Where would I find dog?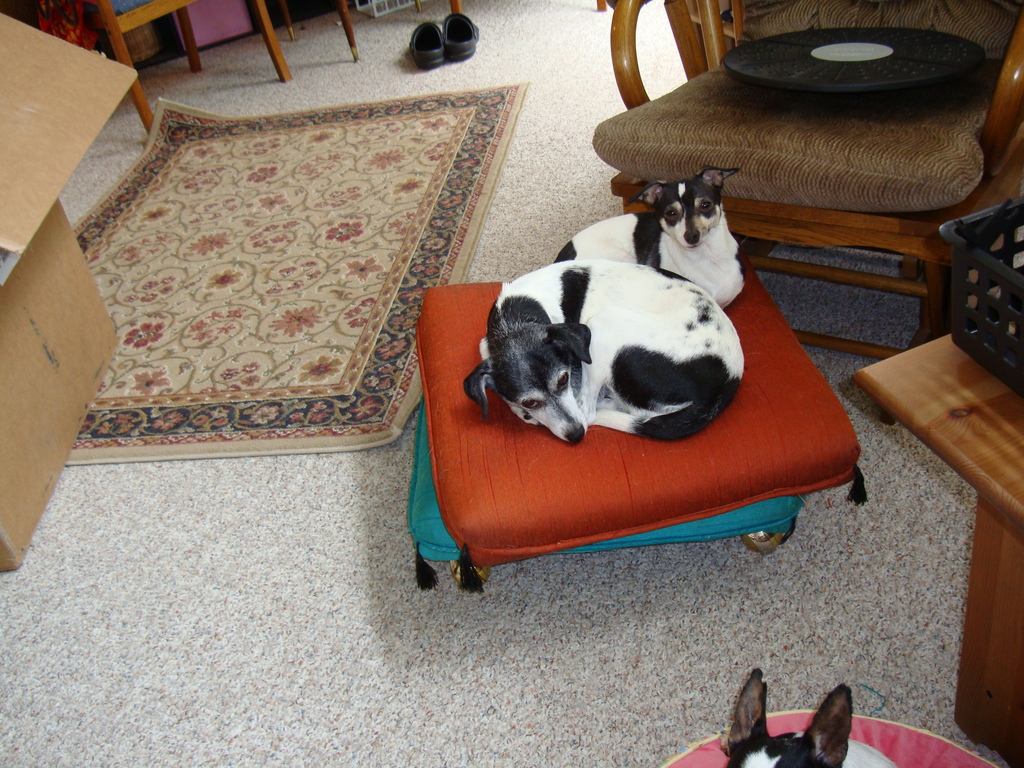
At 461, 254, 740, 443.
